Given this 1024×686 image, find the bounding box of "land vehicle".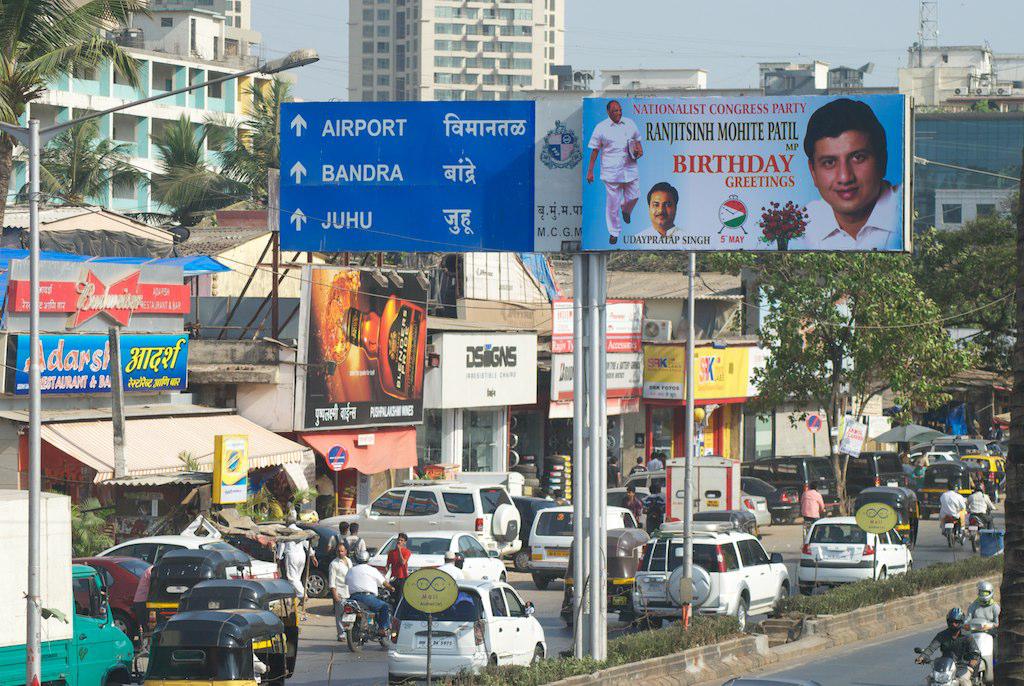
738,492,771,527.
